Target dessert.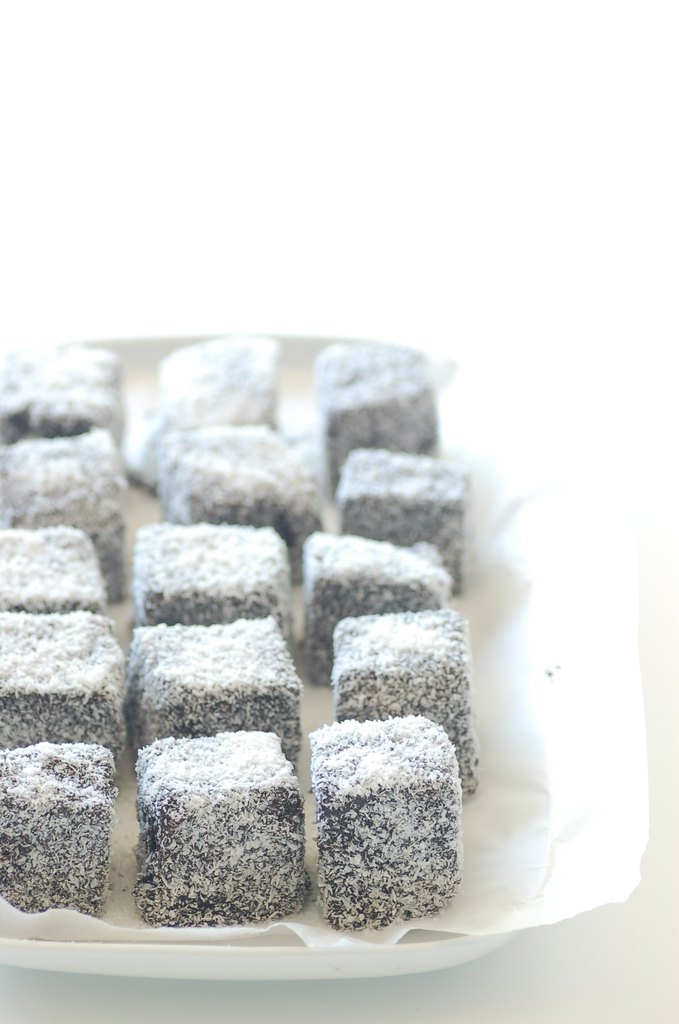
Target region: bbox=(133, 519, 292, 638).
